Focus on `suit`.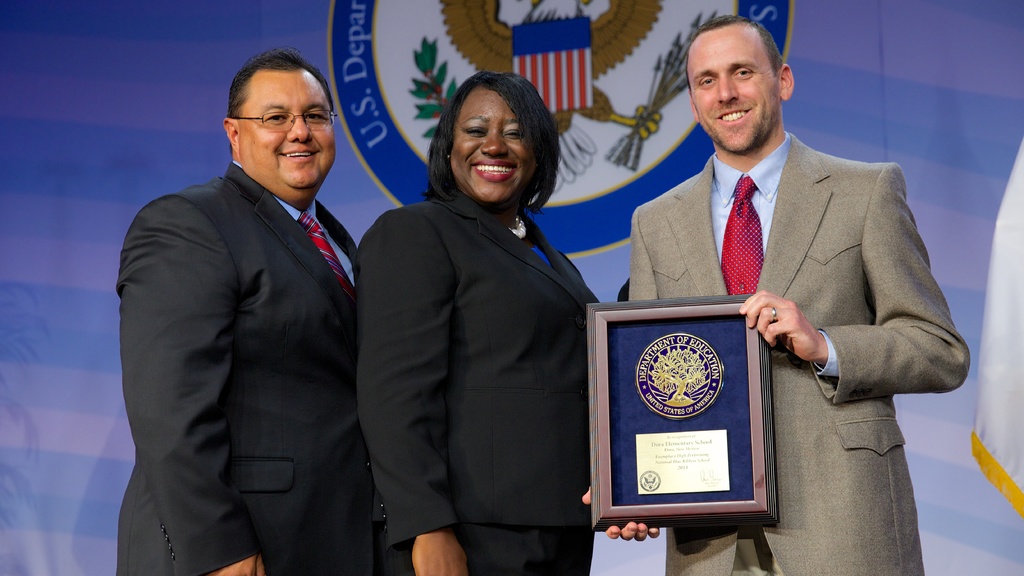
Focused at [623,129,970,575].
